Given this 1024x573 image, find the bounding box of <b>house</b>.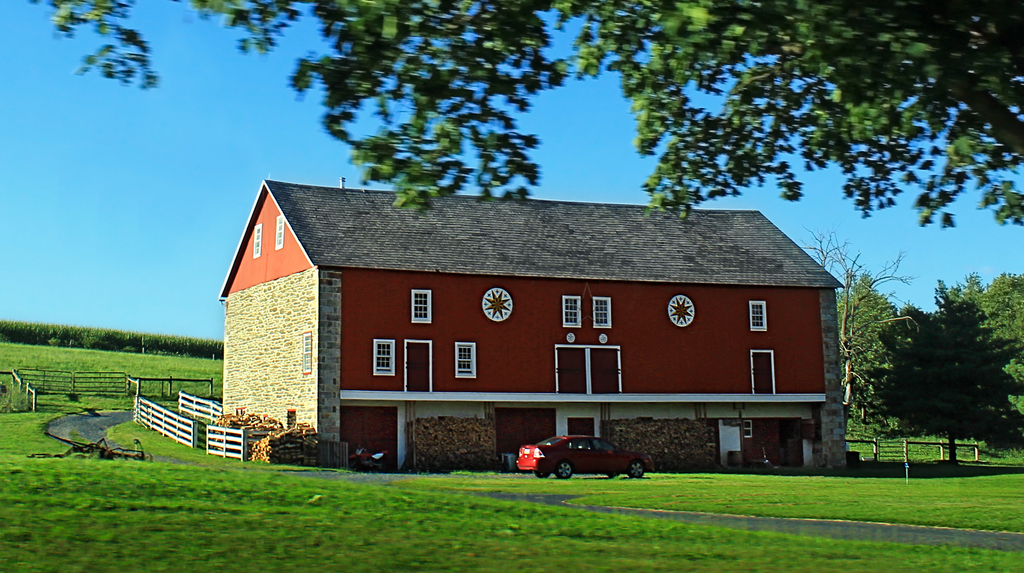
left=218, top=177, right=850, bottom=476.
